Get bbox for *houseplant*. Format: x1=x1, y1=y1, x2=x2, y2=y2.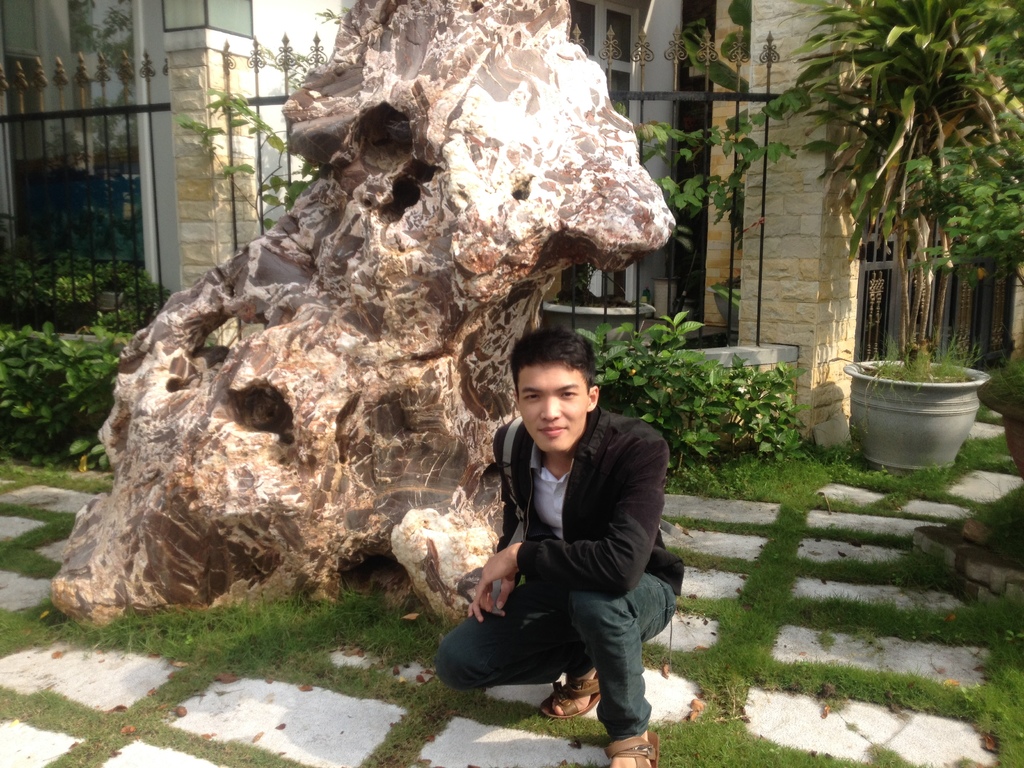
x1=793, y1=0, x2=1023, y2=467.
